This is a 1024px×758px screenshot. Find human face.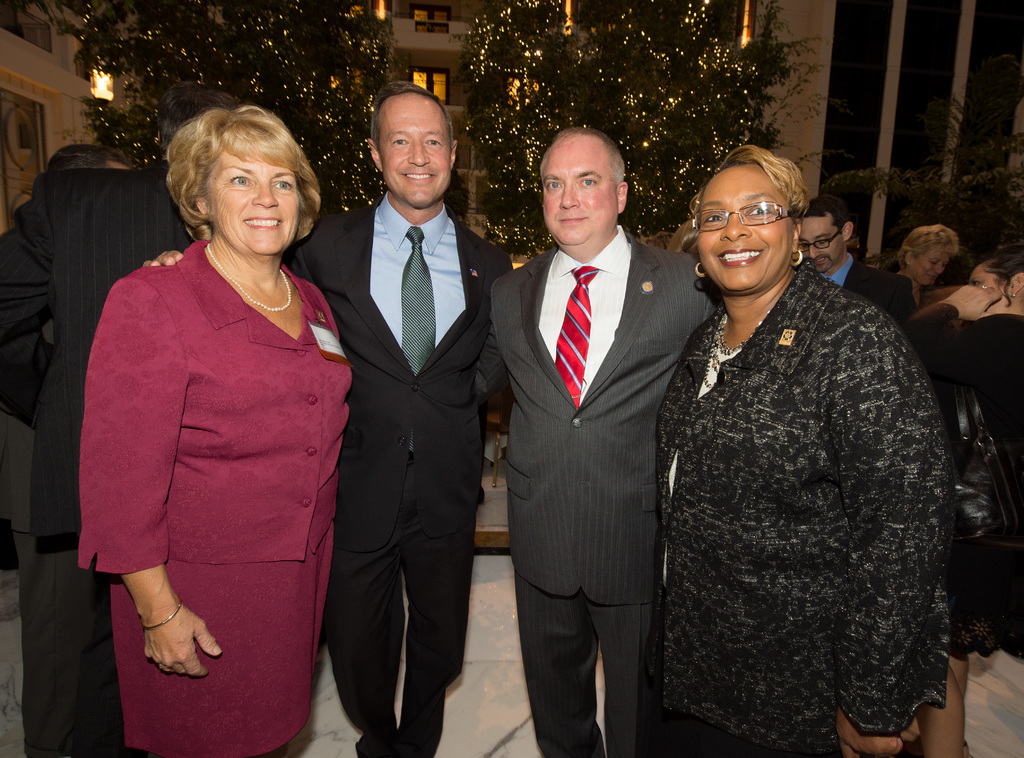
Bounding box: {"x1": 374, "y1": 97, "x2": 457, "y2": 209}.
